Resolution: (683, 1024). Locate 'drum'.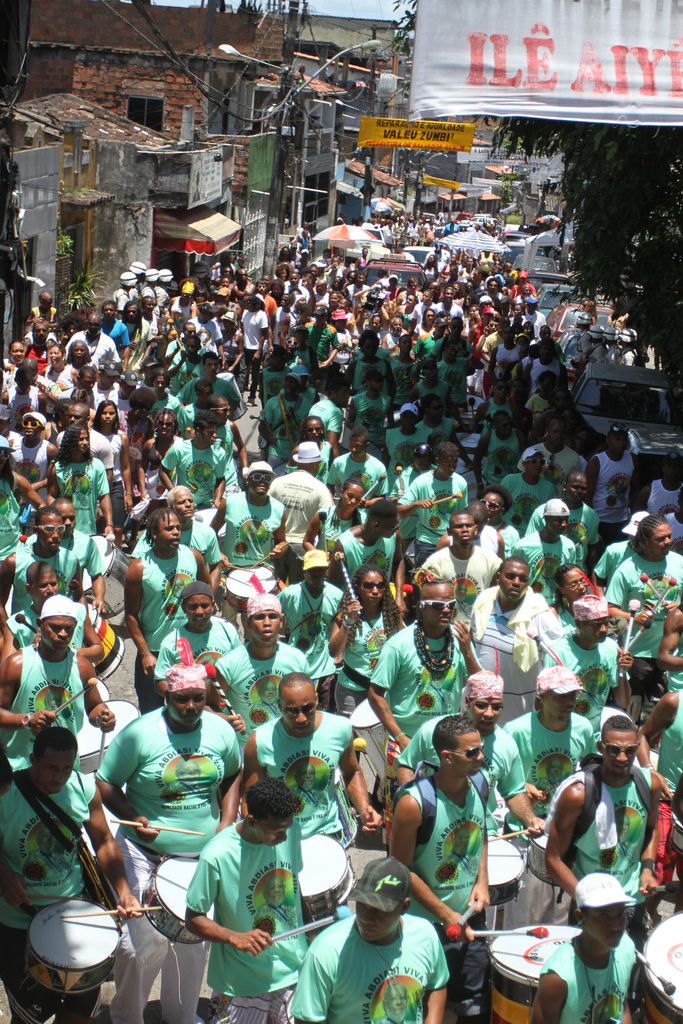
x1=95 y1=676 x2=110 y2=703.
